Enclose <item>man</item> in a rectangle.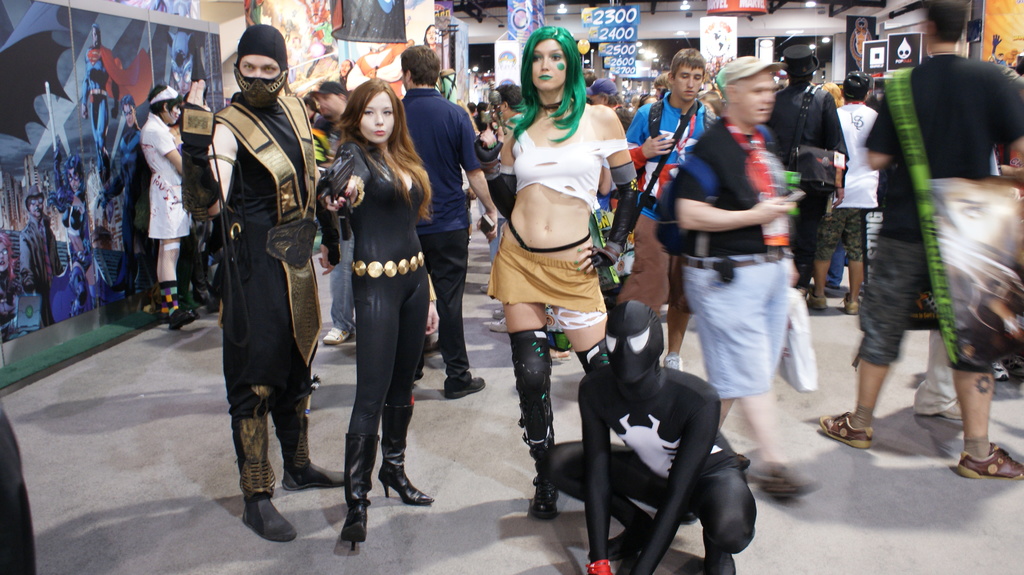
{"left": 179, "top": 24, "right": 348, "bottom": 546}.
